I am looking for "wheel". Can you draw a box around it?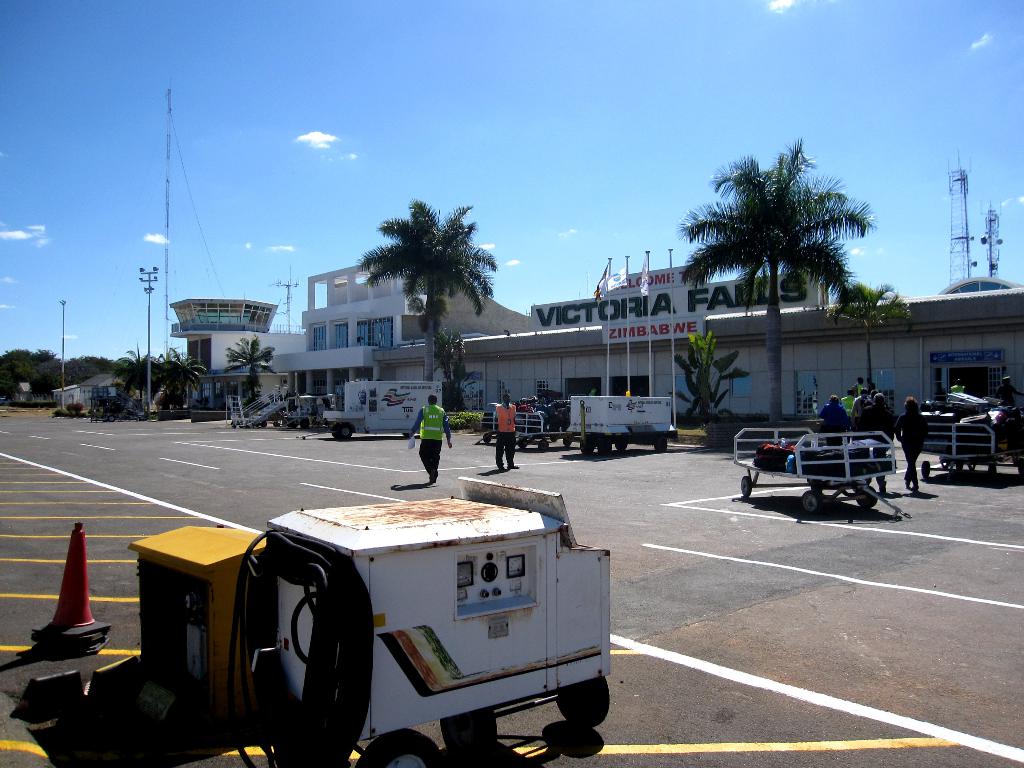
Sure, the bounding box is x1=987 y1=466 x2=996 y2=482.
